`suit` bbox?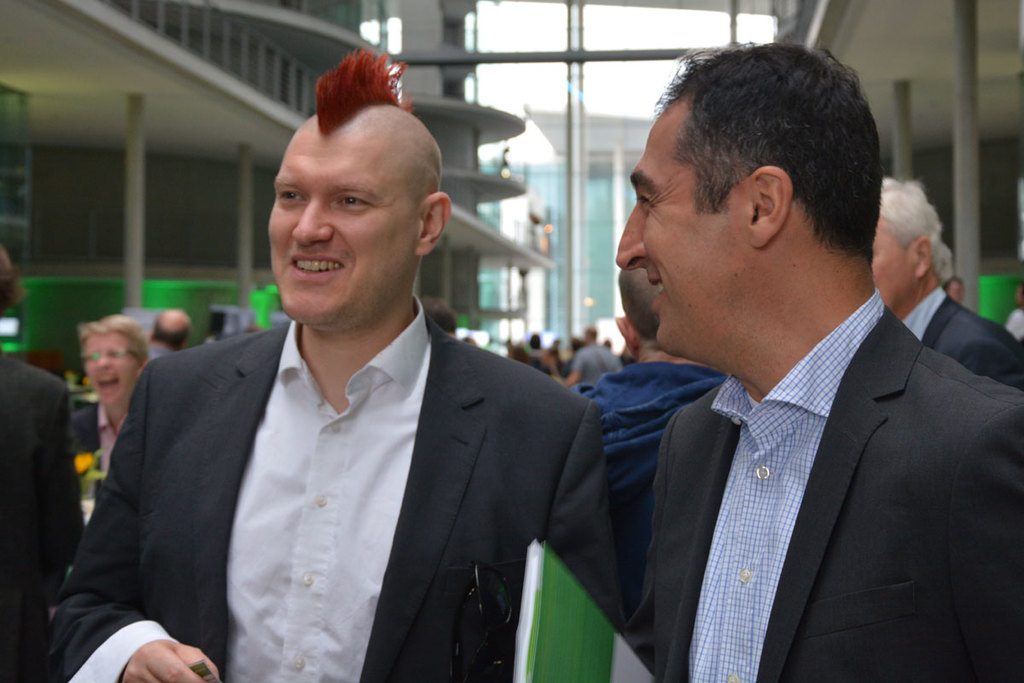
locate(618, 286, 1023, 682)
